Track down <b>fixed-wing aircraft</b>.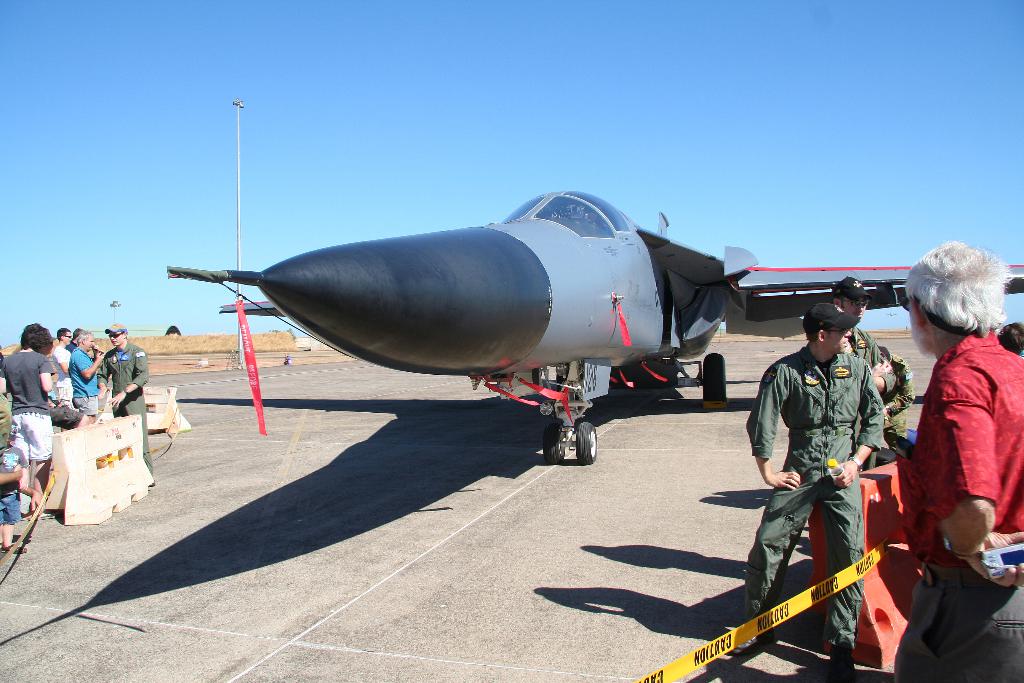
Tracked to (163,188,1023,468).
